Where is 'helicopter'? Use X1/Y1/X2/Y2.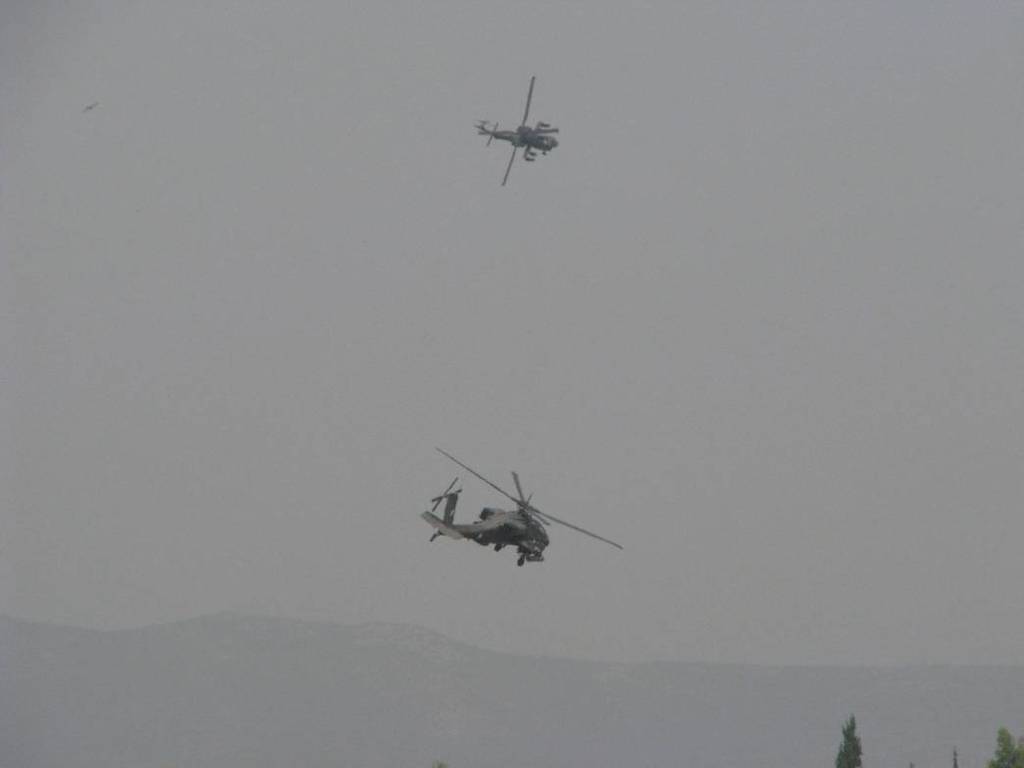
417/445/627/571.
